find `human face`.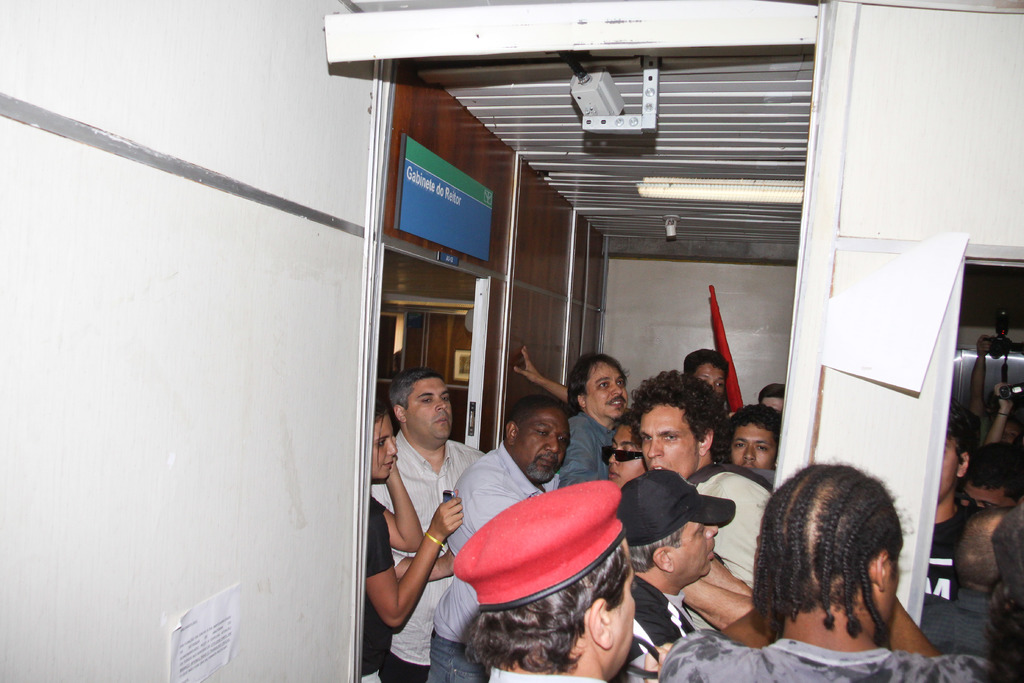
<region>673, 521, 719, 576</region>.
